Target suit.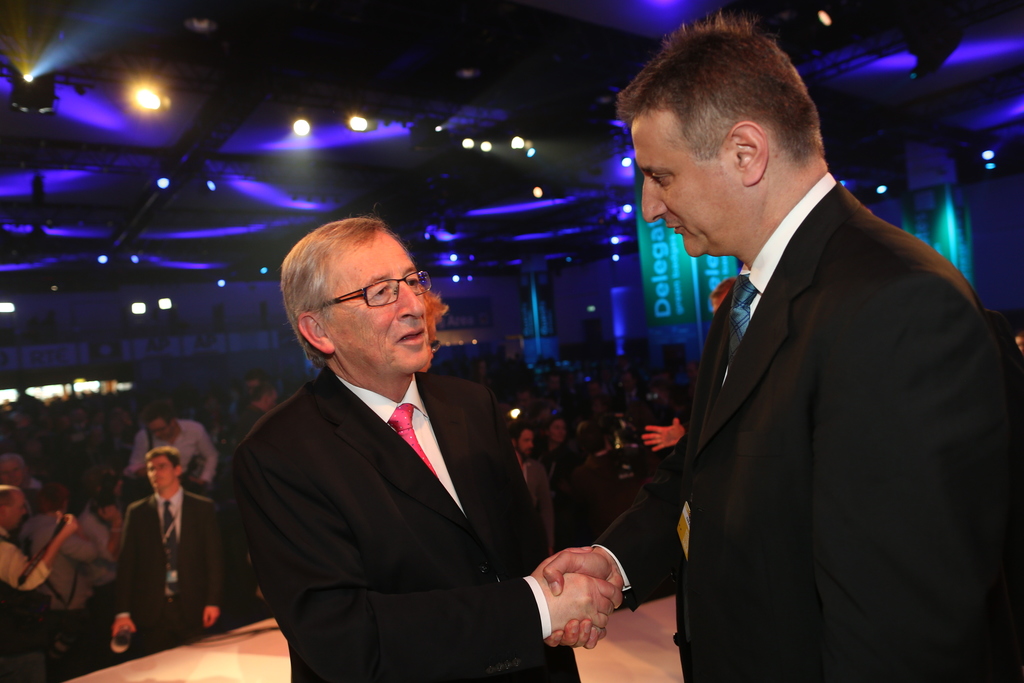
Target region: bbox=(228, 270, 616, 677).
